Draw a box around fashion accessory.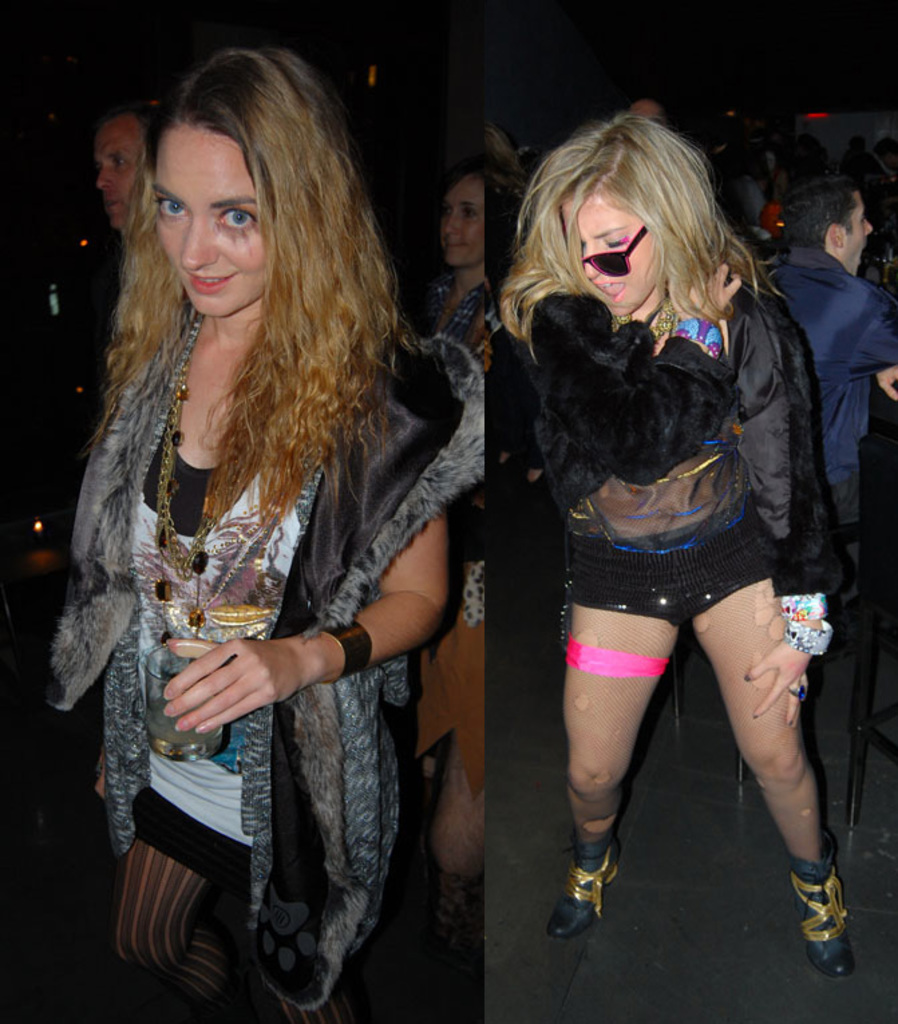
bbox(670, 321, 723, 353).
